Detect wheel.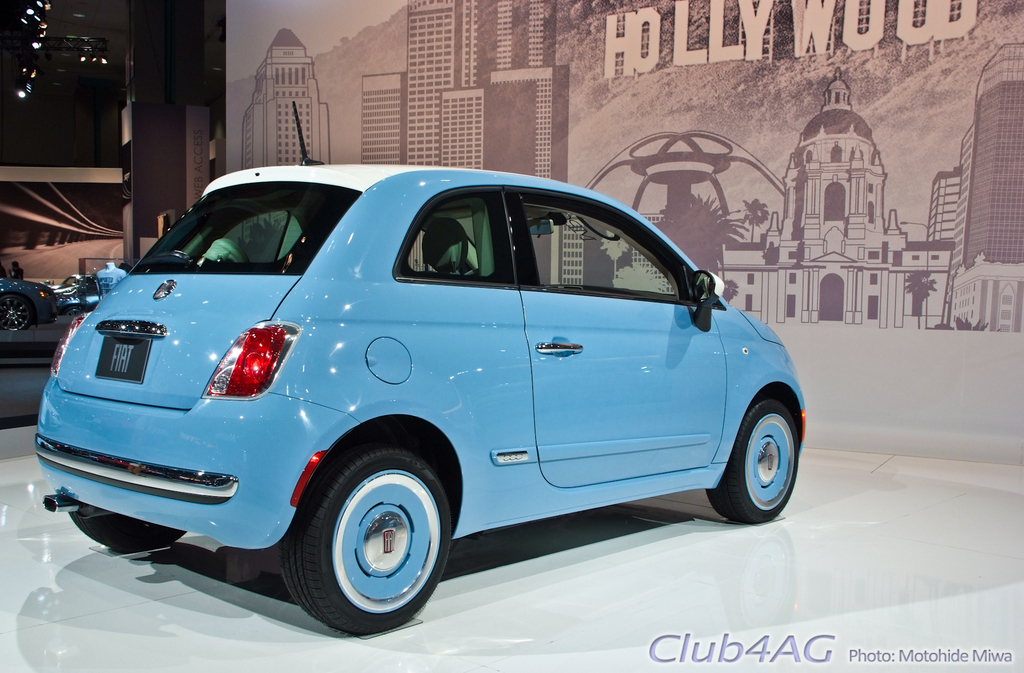
Detected at pyautogui.locateOnScreen(0, 294, 31, 331).
